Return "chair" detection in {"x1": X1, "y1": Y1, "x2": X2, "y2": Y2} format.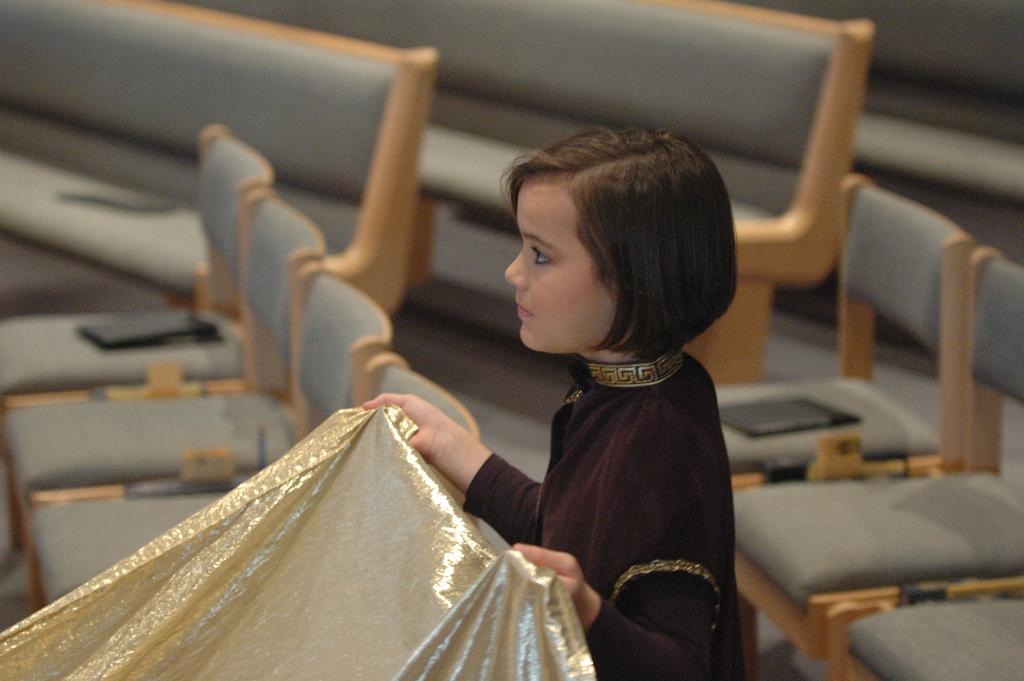
{"x1": 826, "y1": 577, "x2": 1023, "y2": 680}.
